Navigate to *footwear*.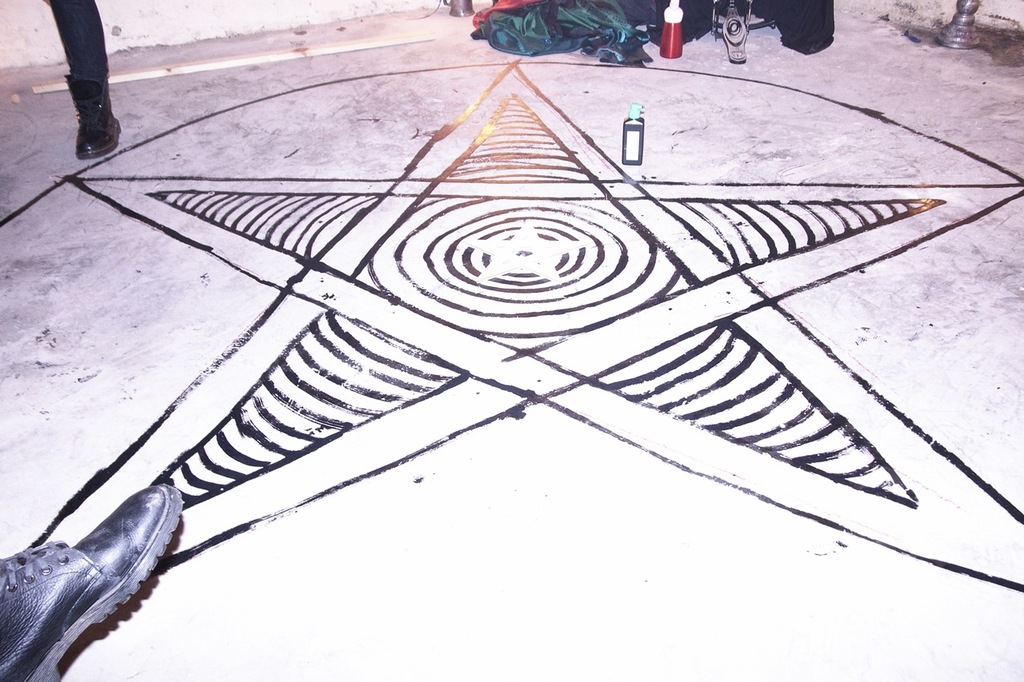
Navigation target: x1=0, y1=482, x2=176, y2=674.
